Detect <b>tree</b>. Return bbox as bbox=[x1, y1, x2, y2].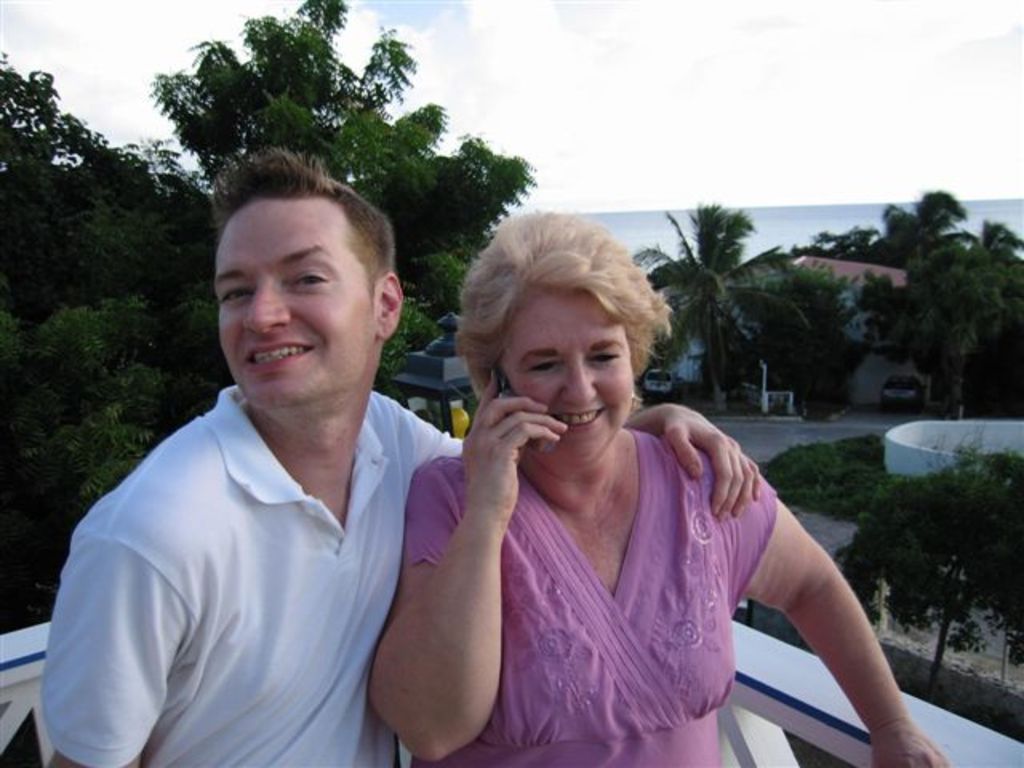
bbox=[834, 443, 1022, 702].
